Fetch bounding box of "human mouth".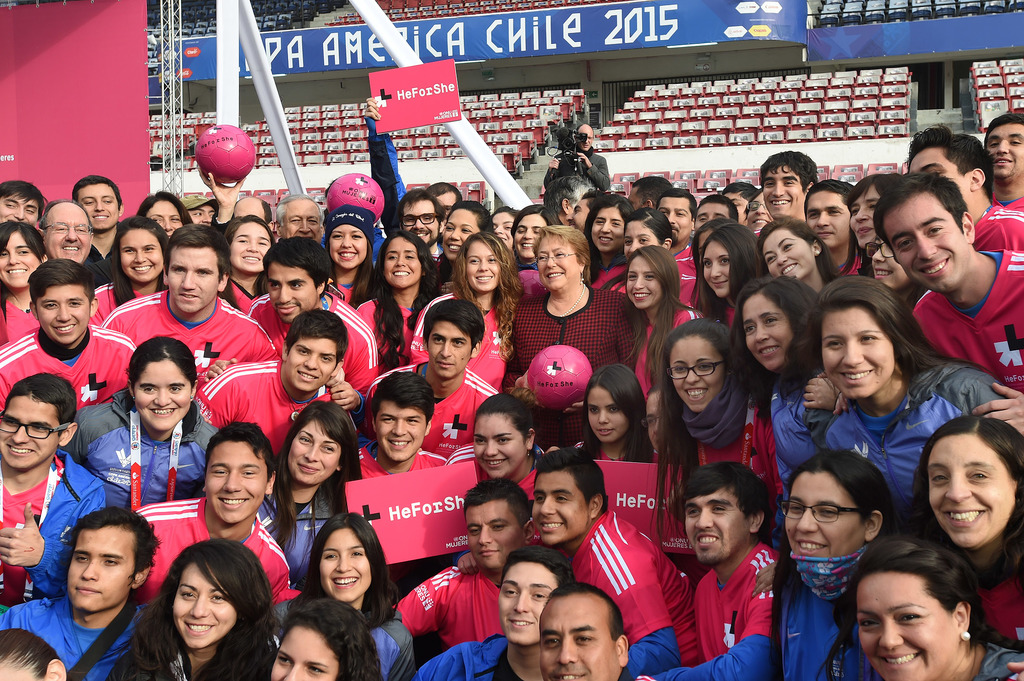
Bbox: (x1=390, y1=437, x2=410, y2=450).
